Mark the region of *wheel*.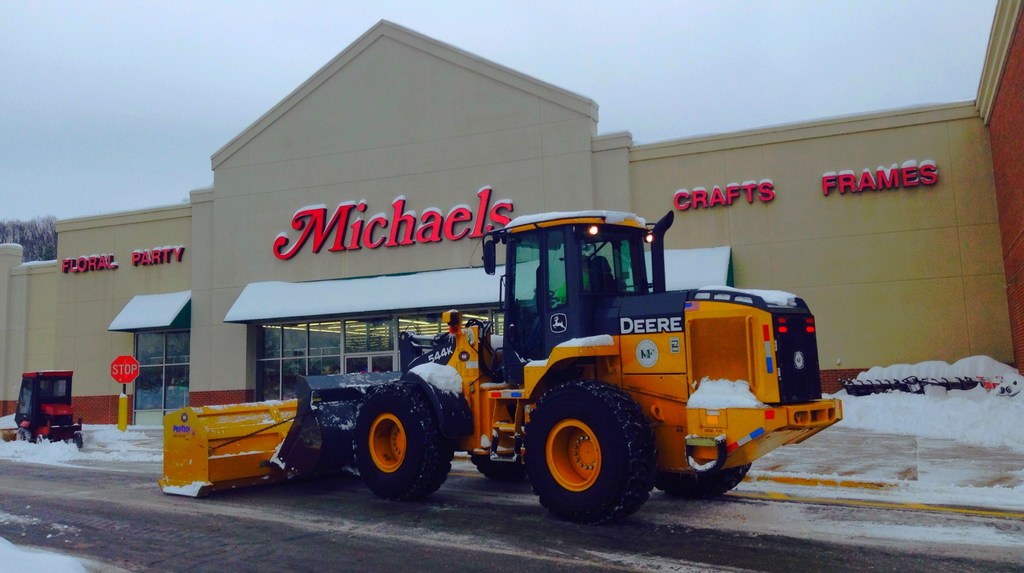
Region: 73/433/84/448.
